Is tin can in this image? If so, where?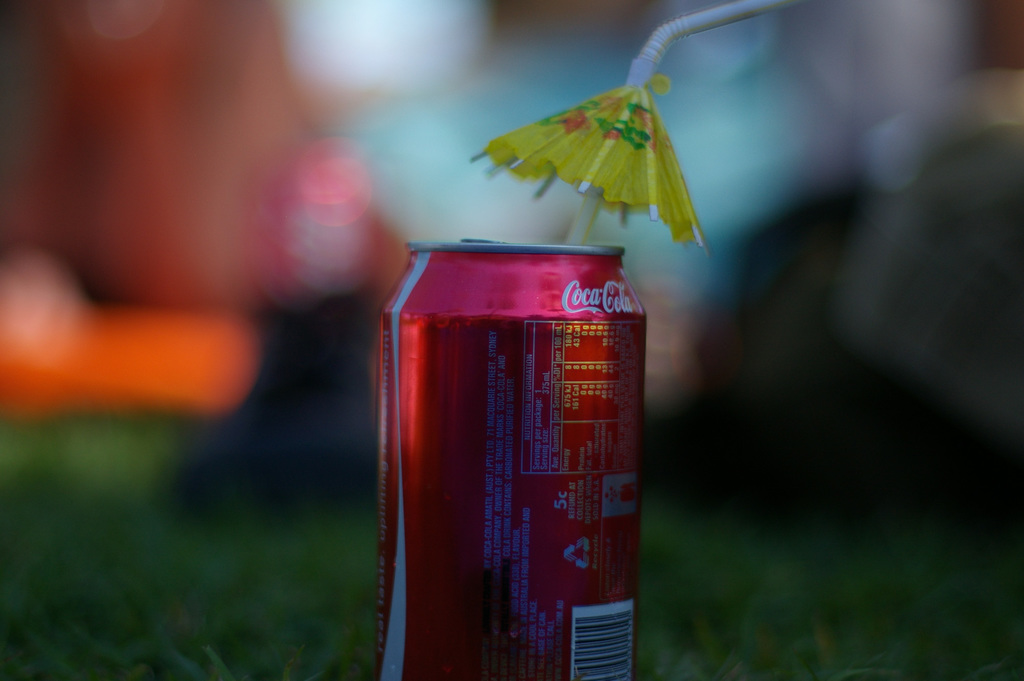
Yes, at left=376, top=244, right=650, bottom=680.
